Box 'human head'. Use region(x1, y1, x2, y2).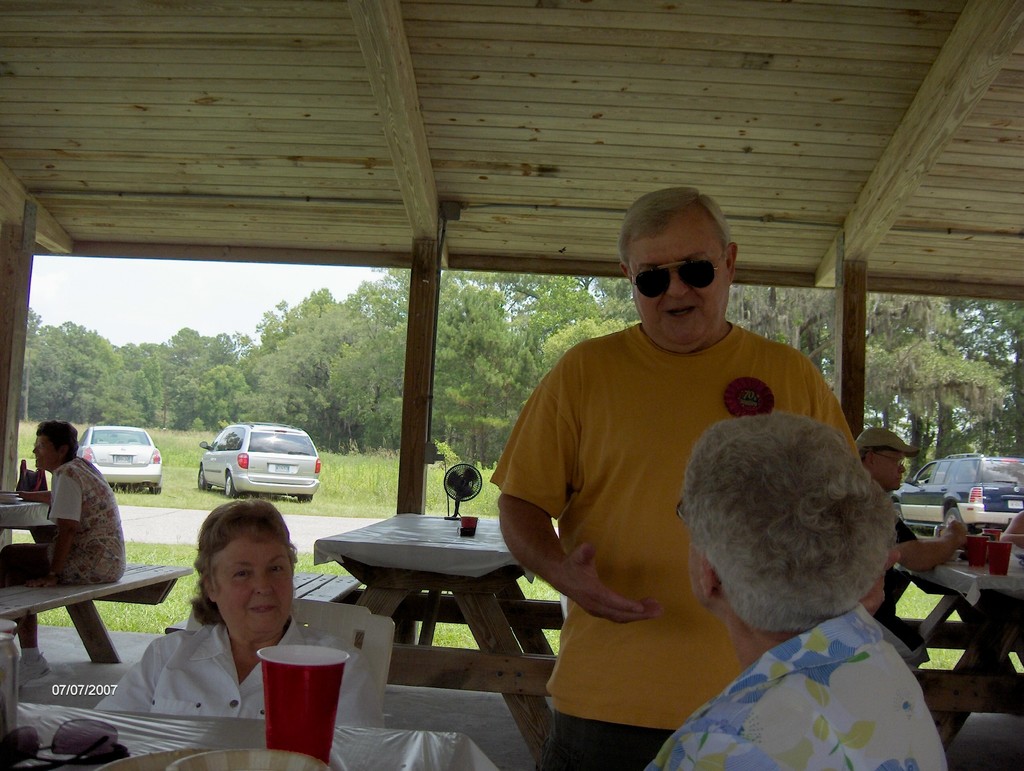
region(857, 425, 913, 493).
